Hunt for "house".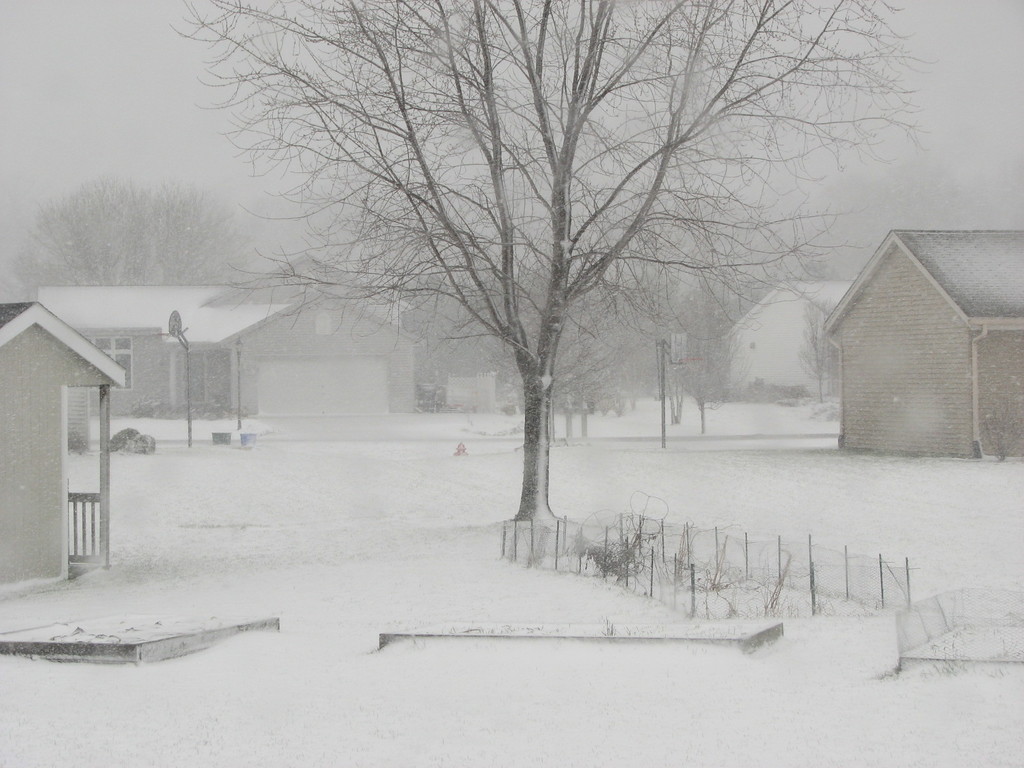
Hunted down at box(34, 255, 413, 417).
